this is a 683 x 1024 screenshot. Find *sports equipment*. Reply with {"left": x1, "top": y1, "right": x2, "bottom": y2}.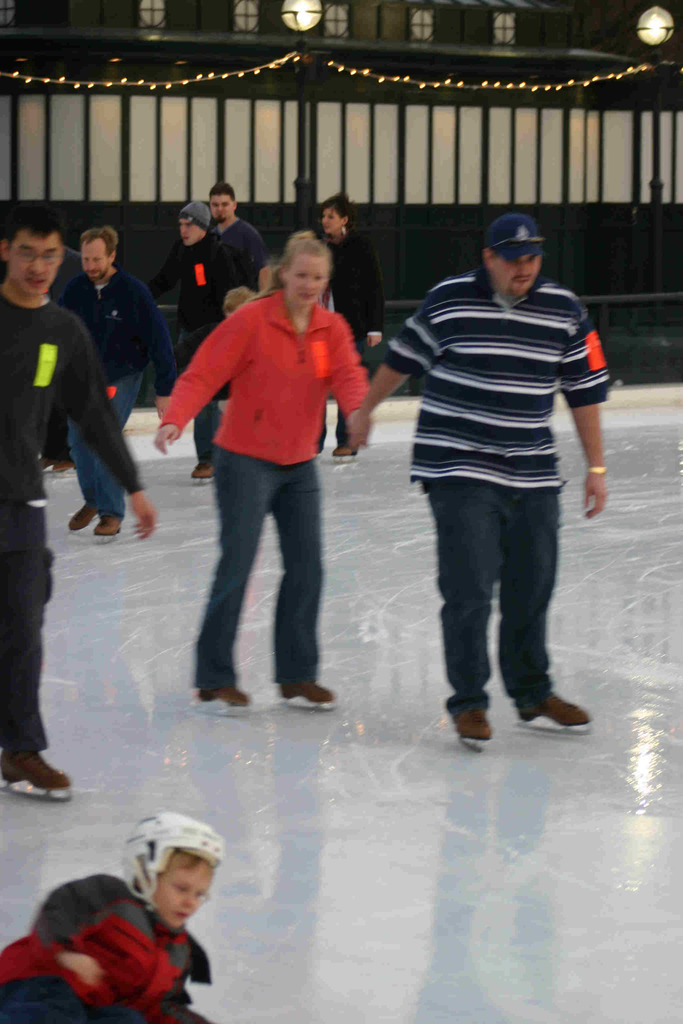
{"left": 267, "top": 674, "right": 334, "bottom": 714}.
